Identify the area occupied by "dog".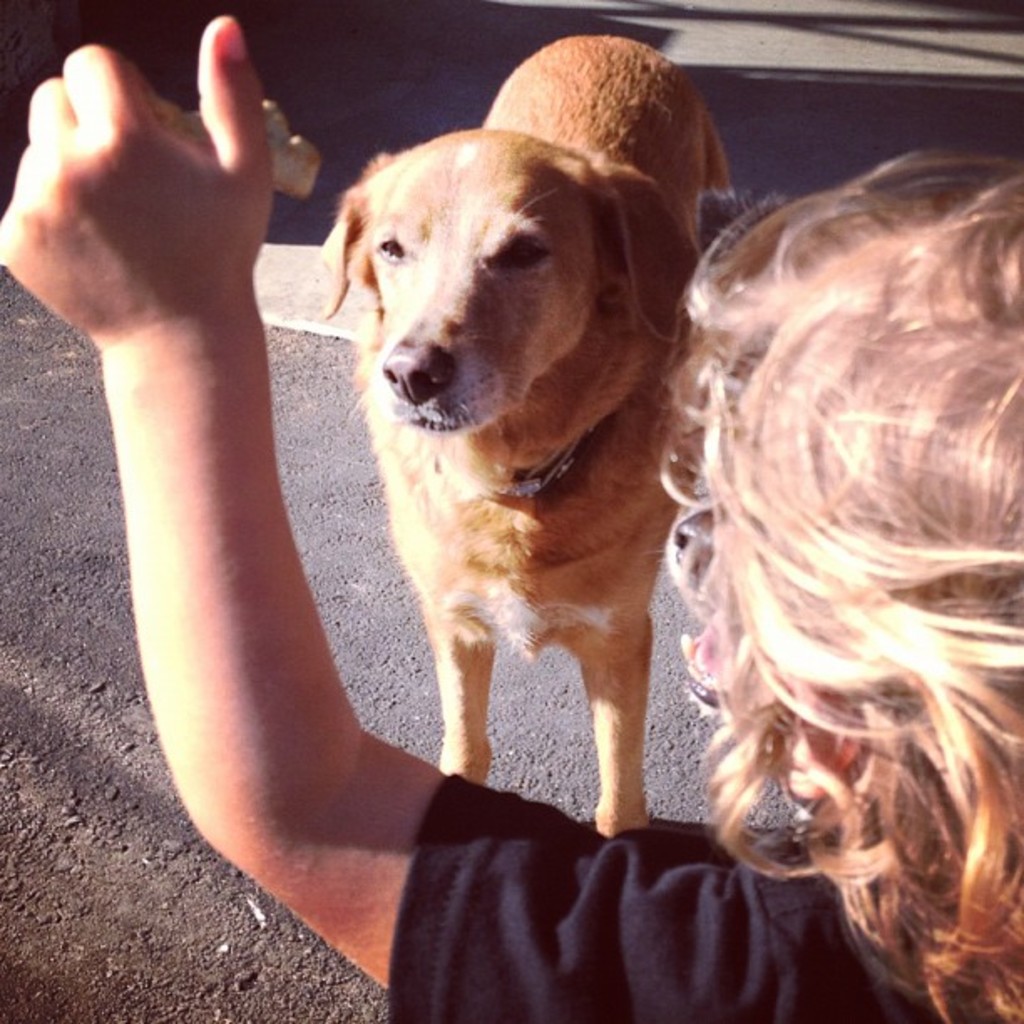
Area: <box>316,32,738,840</box>.
